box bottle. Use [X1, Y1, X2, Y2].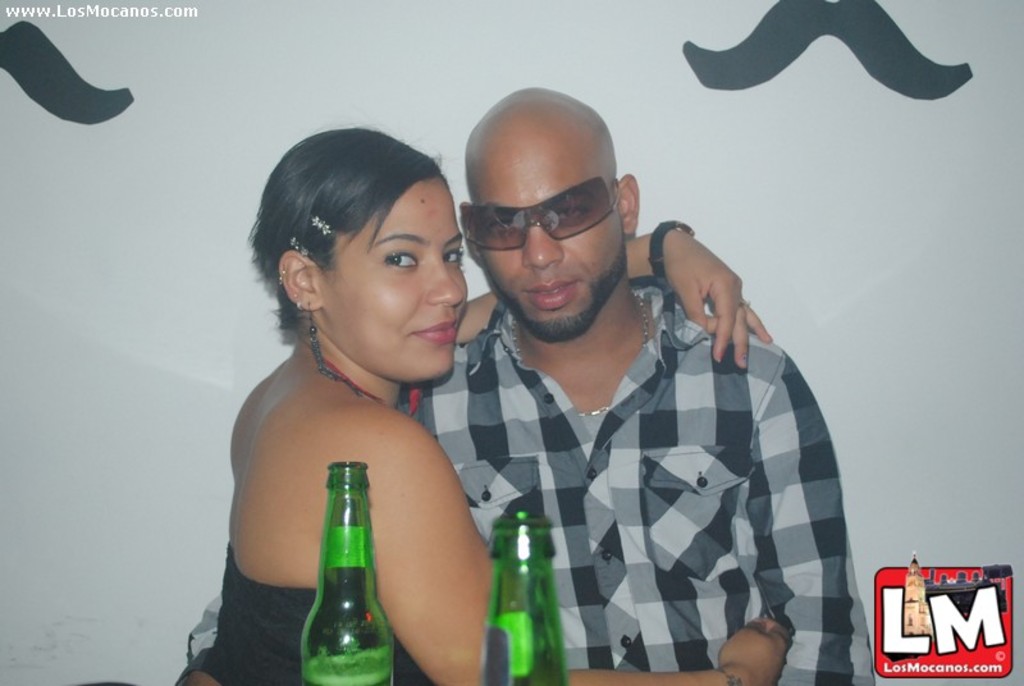
[479, 506, 572, 685].
